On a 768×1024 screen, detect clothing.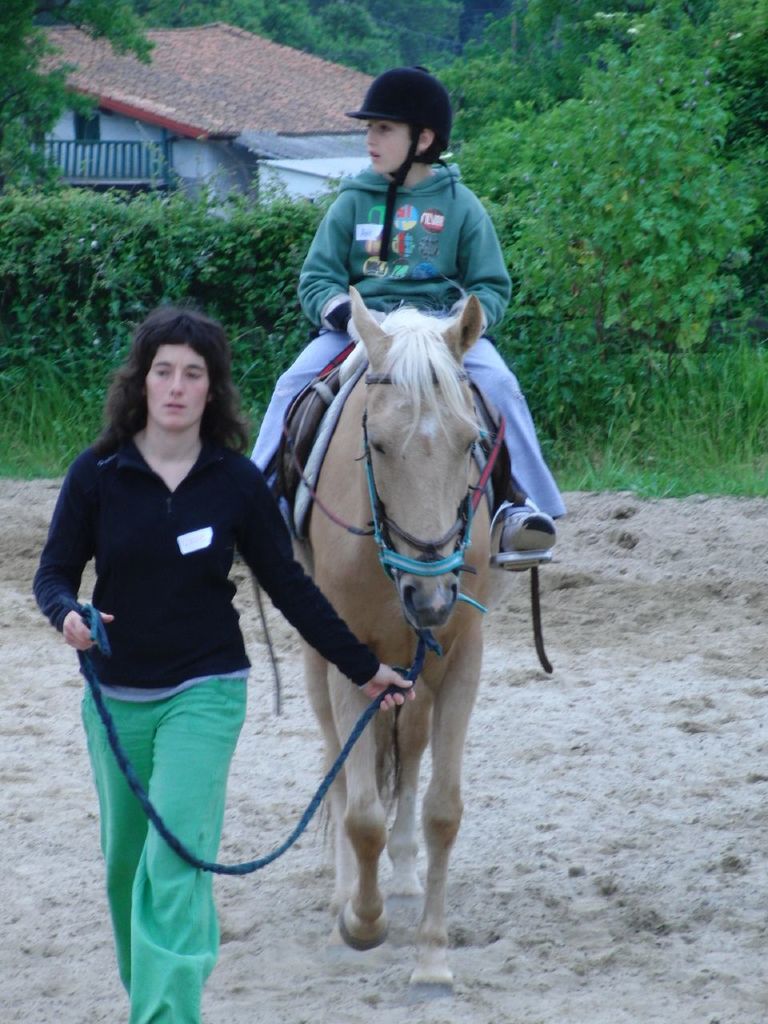
<region>294, 162, 514, 333</region>.
